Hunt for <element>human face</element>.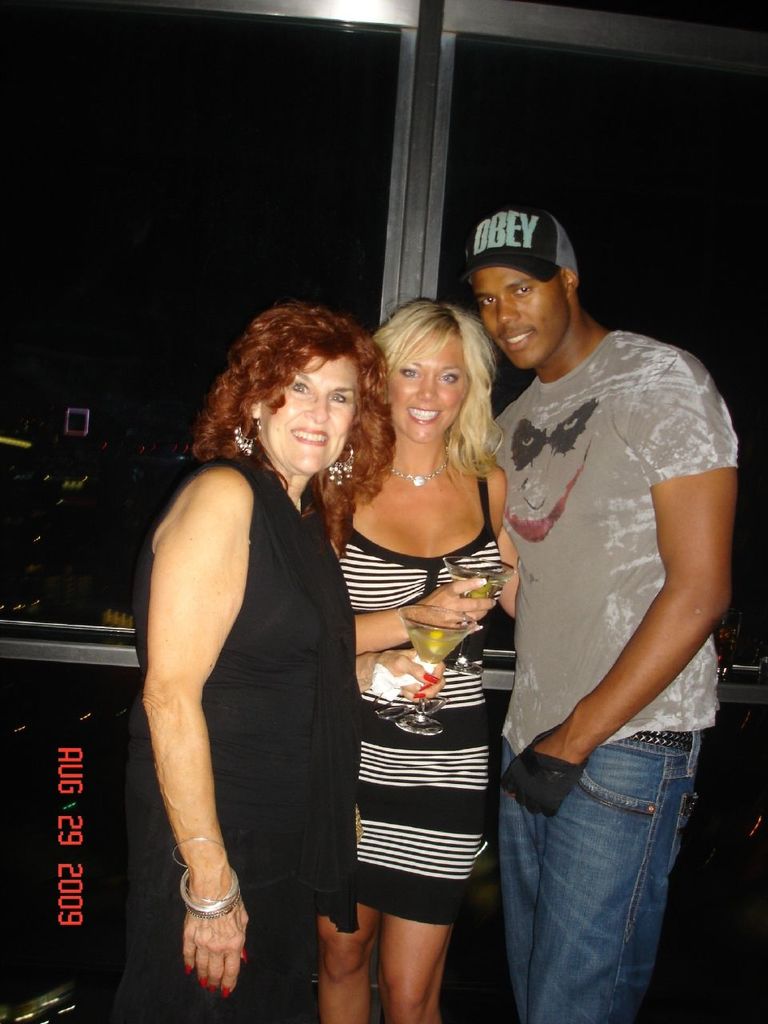
Hunted down at {"left": 385, "top": 322, "right": 469, "bottom": 434}.
